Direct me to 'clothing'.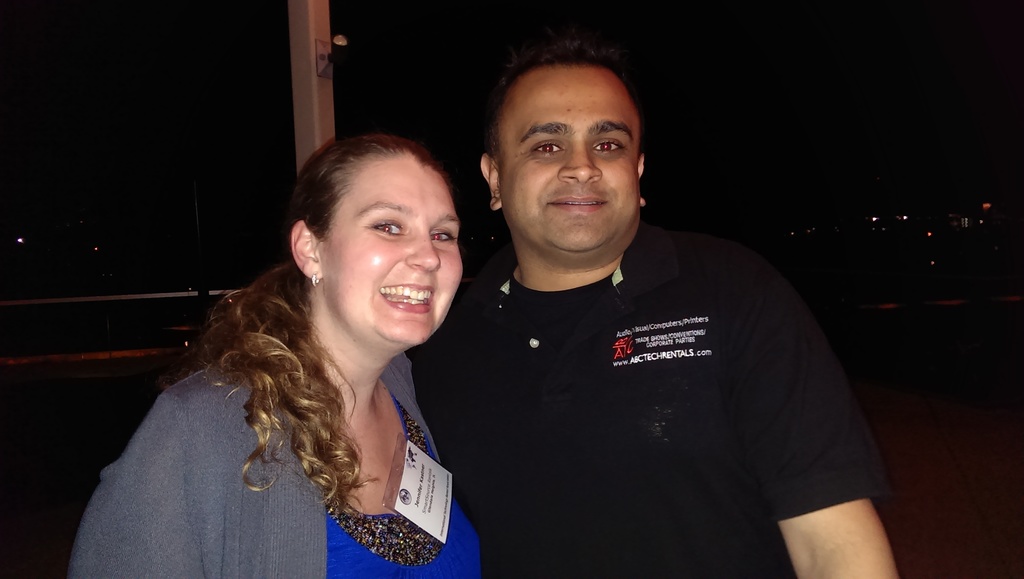
Direction: [414,220,894,578].
